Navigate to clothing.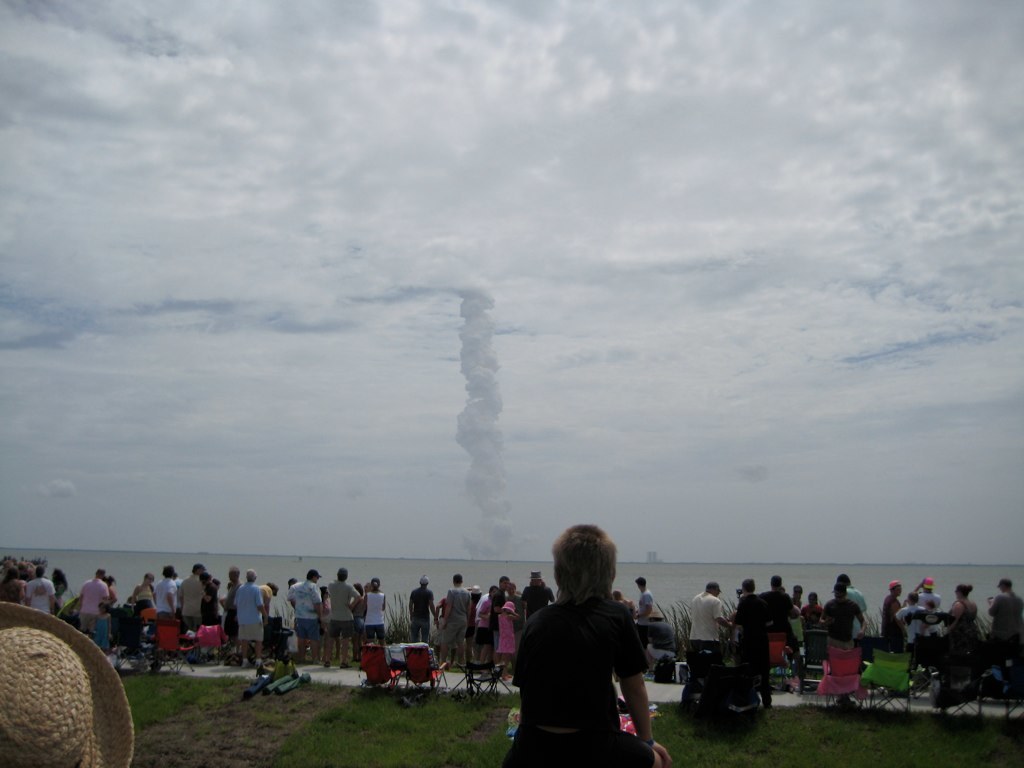
Navigation target: <box>478,596,494,658</box>.
